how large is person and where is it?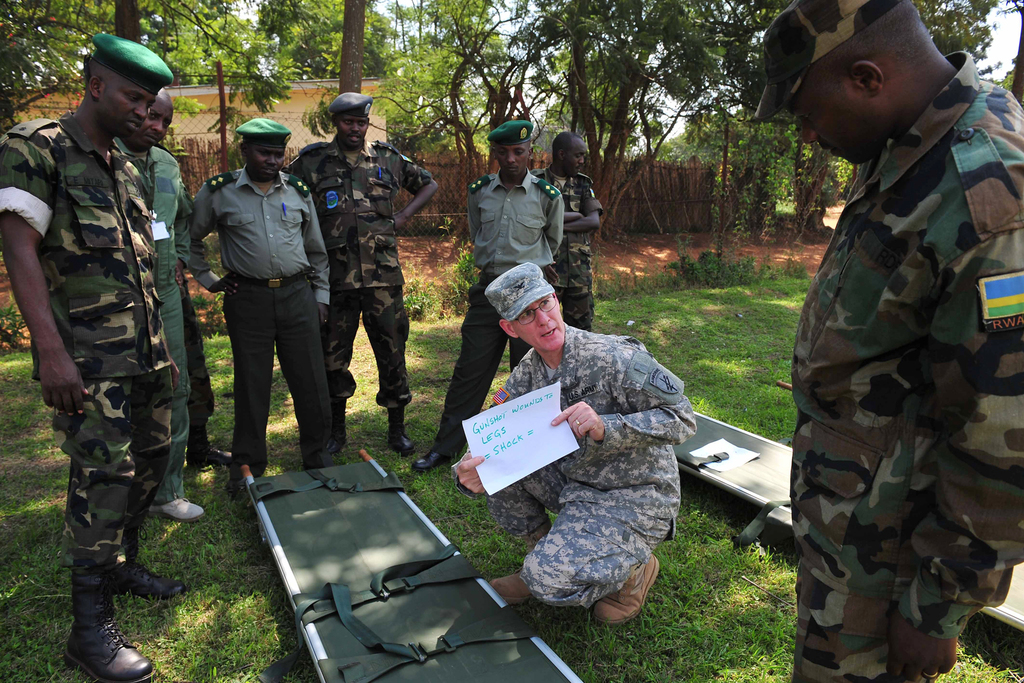
Bounding box: 778/13/998/669.
